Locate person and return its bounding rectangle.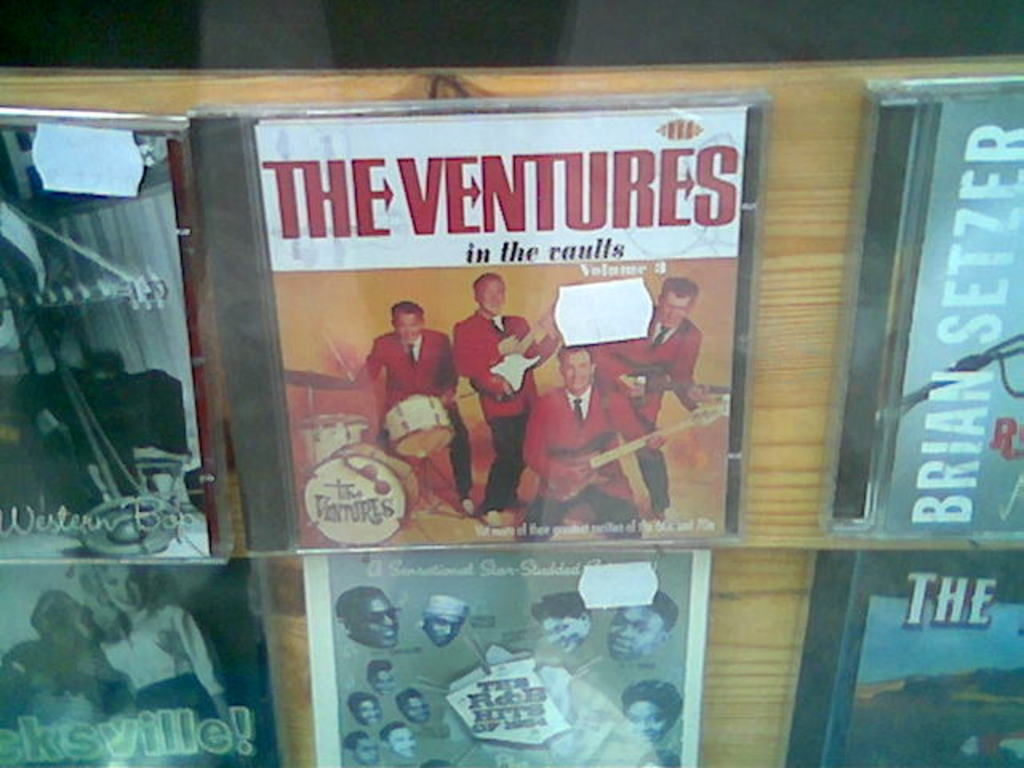
box=[342, 731, 379, 765].
